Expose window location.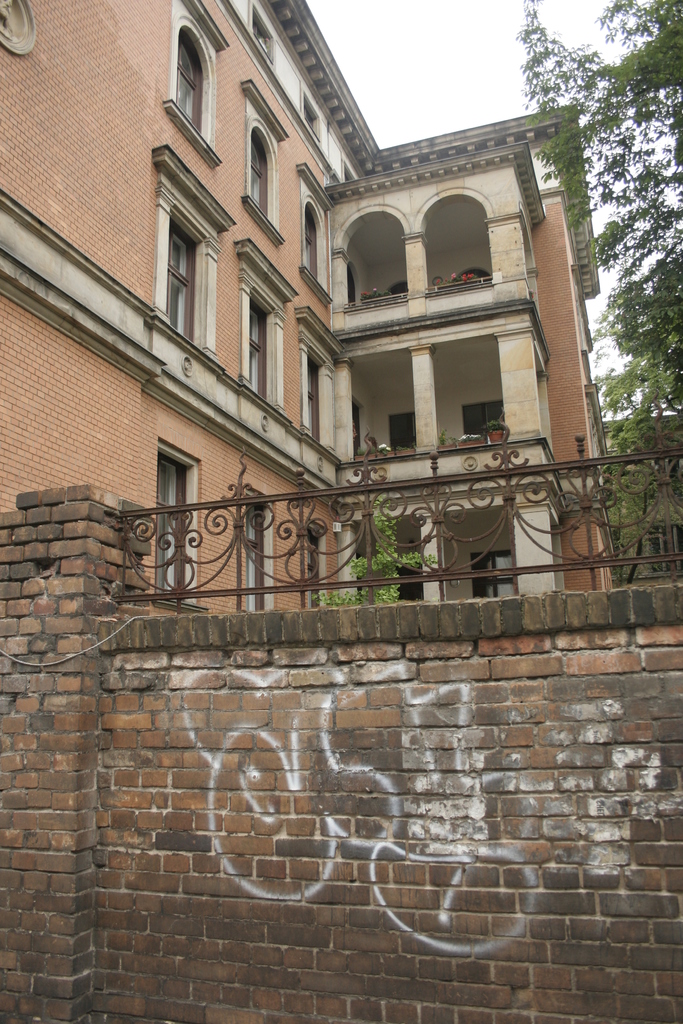
Exposed at x1=250 y1=3 x2=272 y2=63.
